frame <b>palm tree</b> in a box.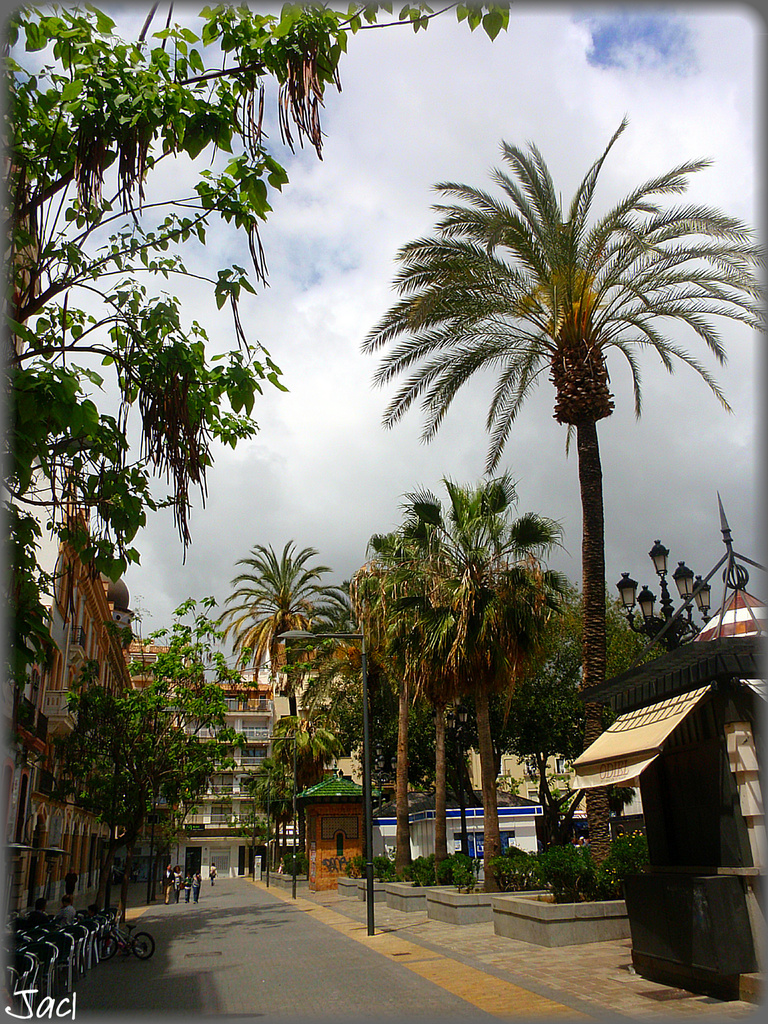
select_region(416, 171, 703, 712).
